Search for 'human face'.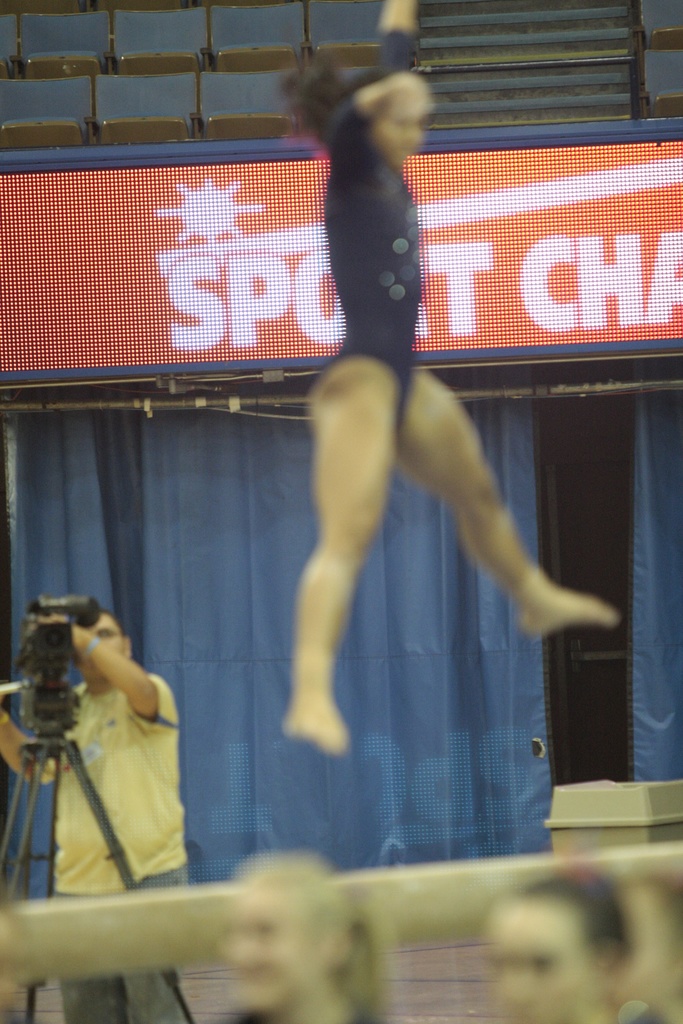
Found at (487, 900, 585, 1023).
